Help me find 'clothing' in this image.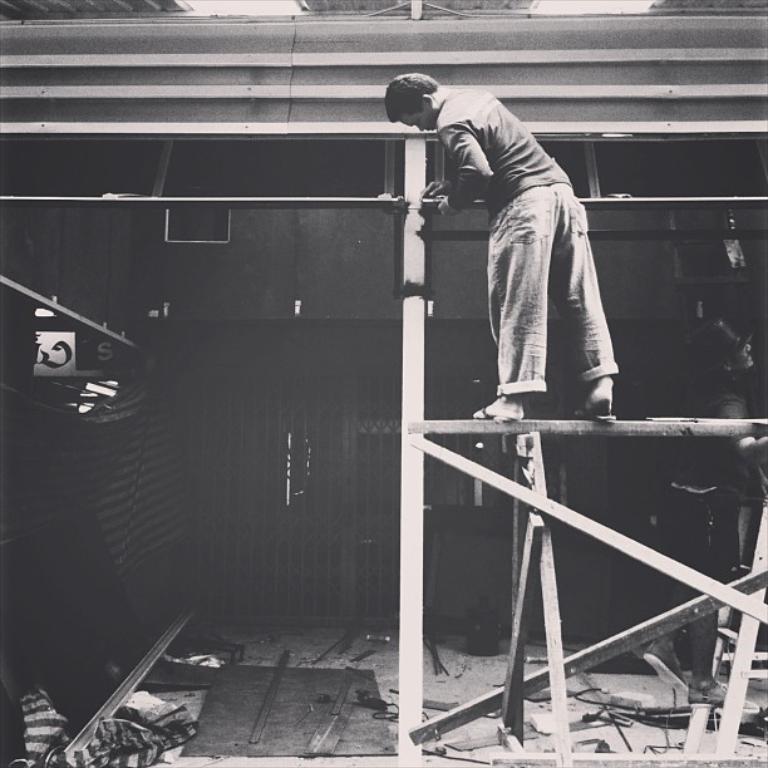
Found it: bbox(410, 55, 606, 428).
